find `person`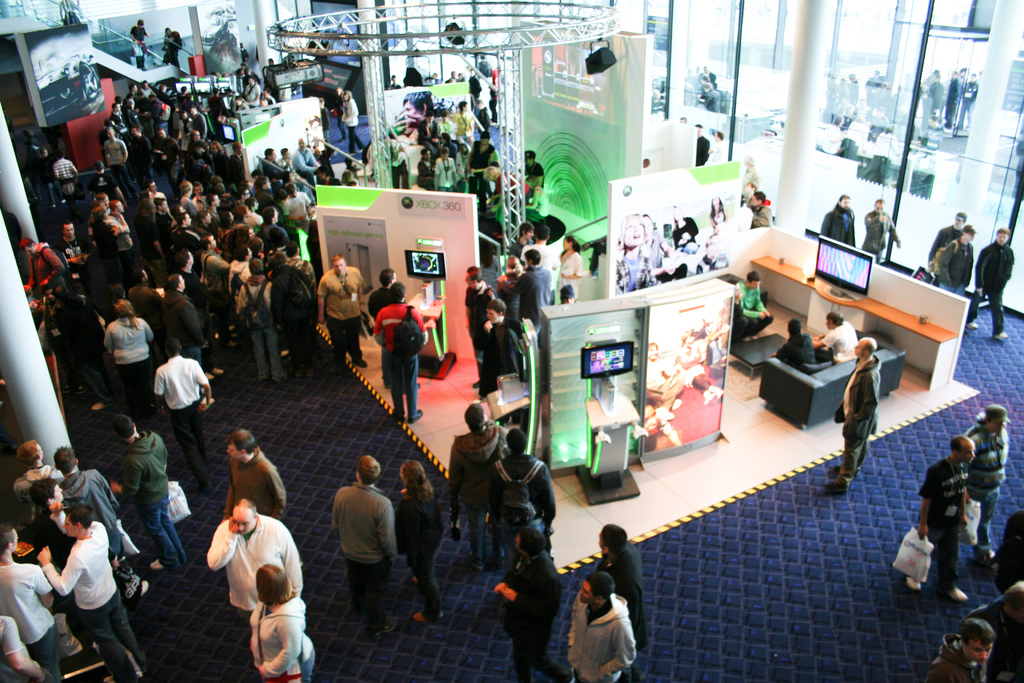
(706,194,728,243)
